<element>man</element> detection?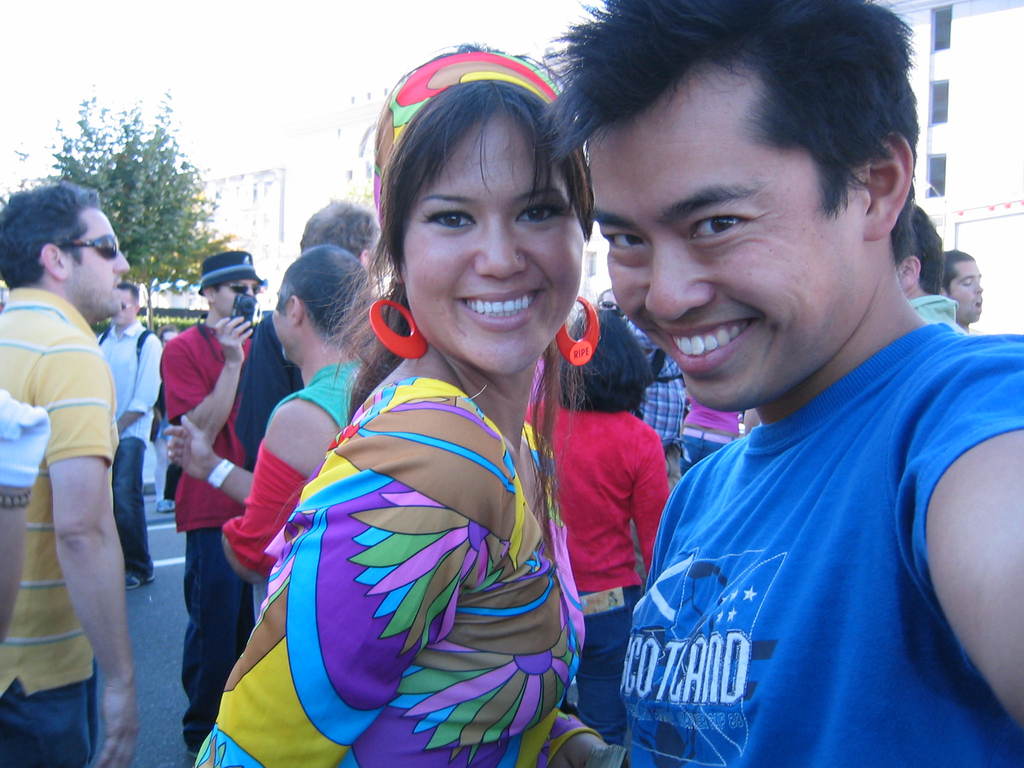
detection(895, 202, 965, 333)
